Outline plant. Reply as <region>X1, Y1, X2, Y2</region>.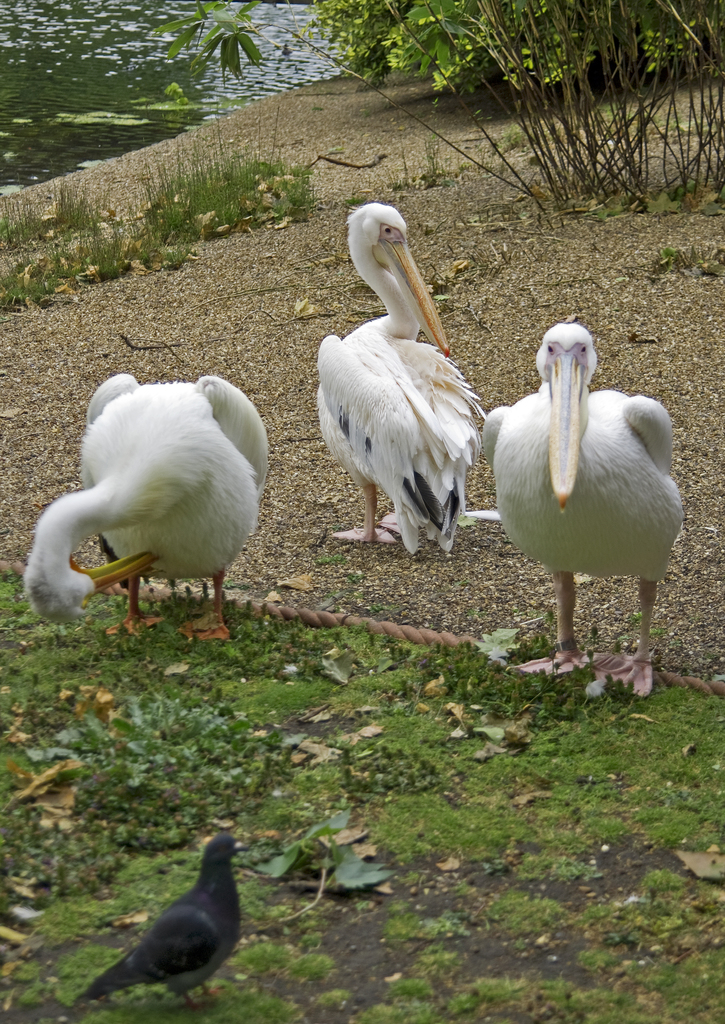
<region>0, 116, 330, 286</region>.
